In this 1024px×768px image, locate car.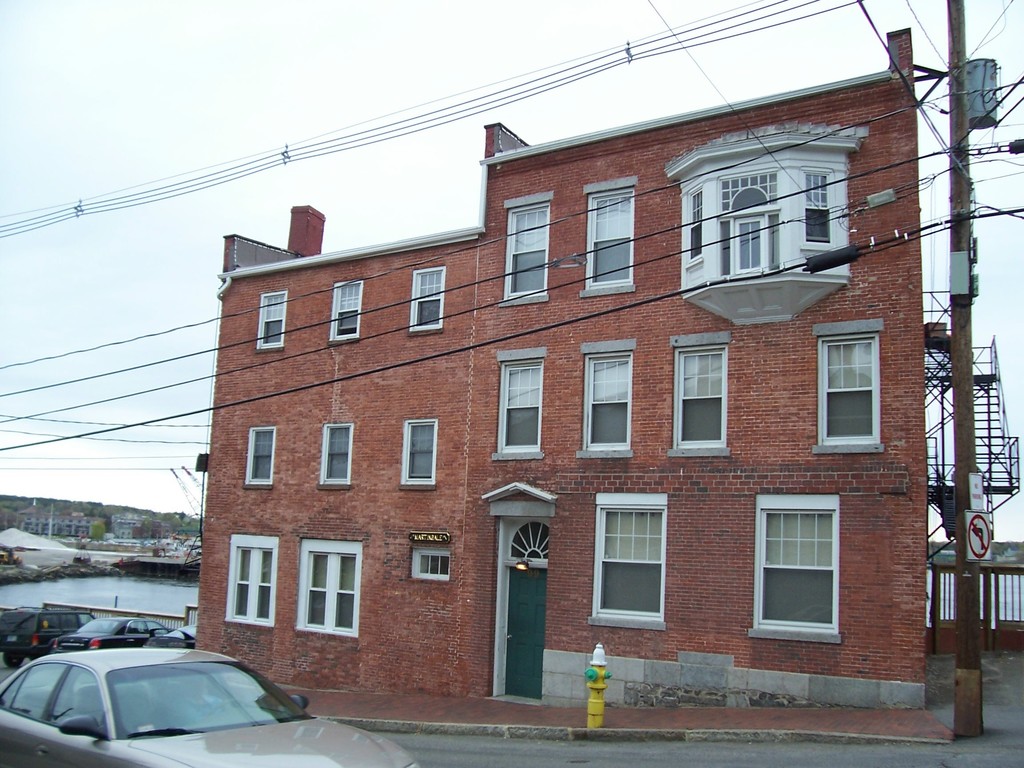
Bounding box: box(10, 645, 325, 758).
